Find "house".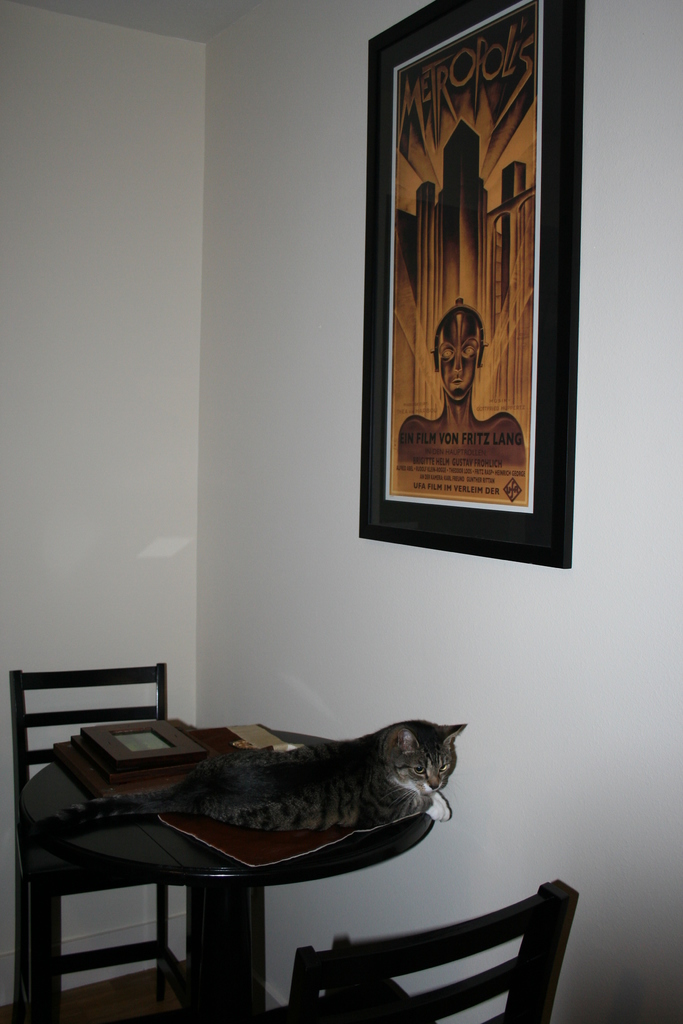
(0, 0, 682, 1023).
